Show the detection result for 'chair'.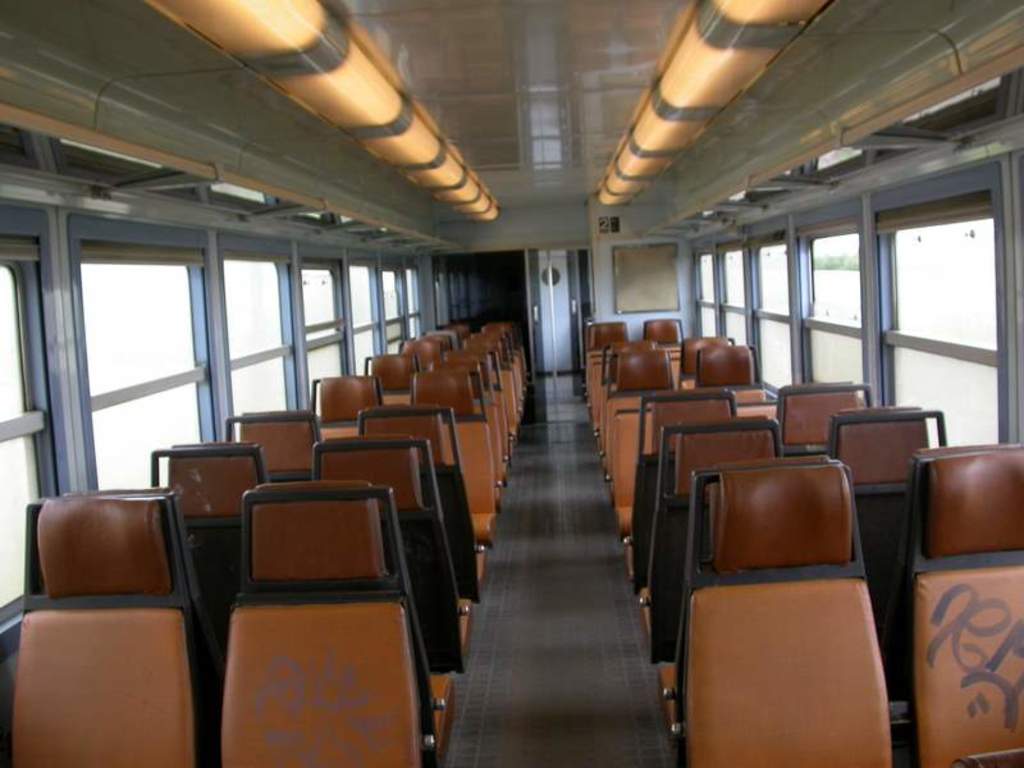
(314, 367, 383, 438).
